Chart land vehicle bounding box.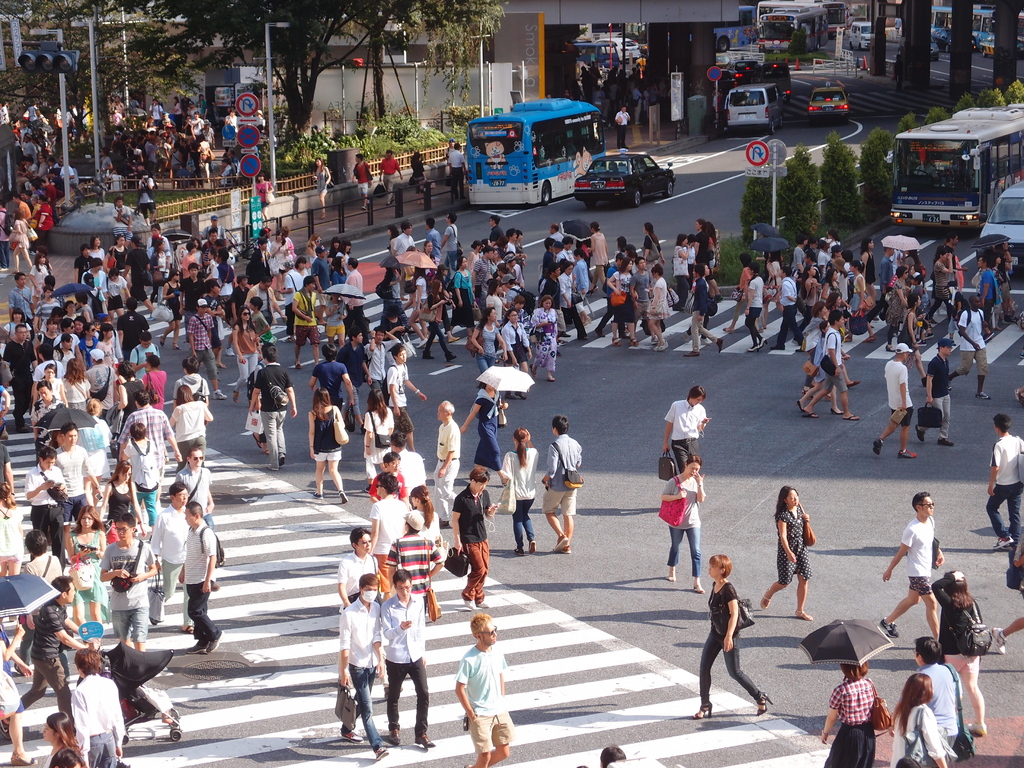
Charted: Rect(759, 63, 790, 102).
